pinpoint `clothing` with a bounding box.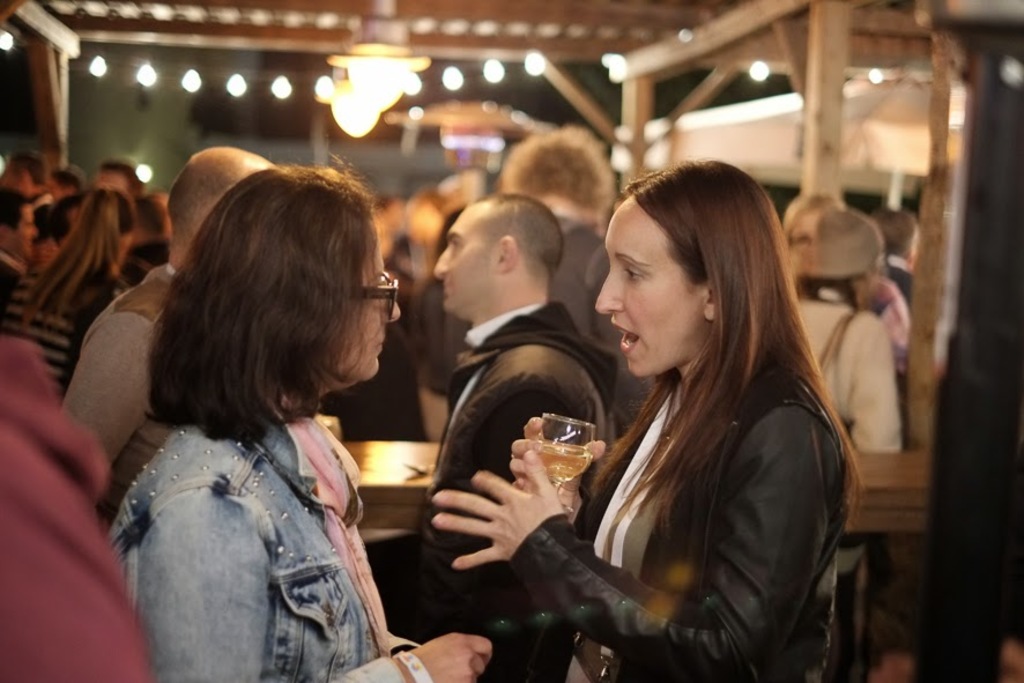
<bbox>793, 276, 903, 454</bbox>.
